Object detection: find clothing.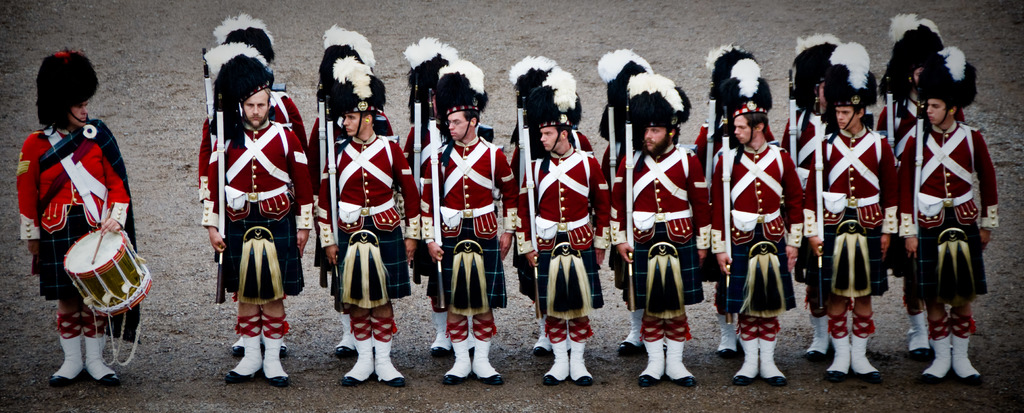
bbox=[317, 133, 422, 313].
